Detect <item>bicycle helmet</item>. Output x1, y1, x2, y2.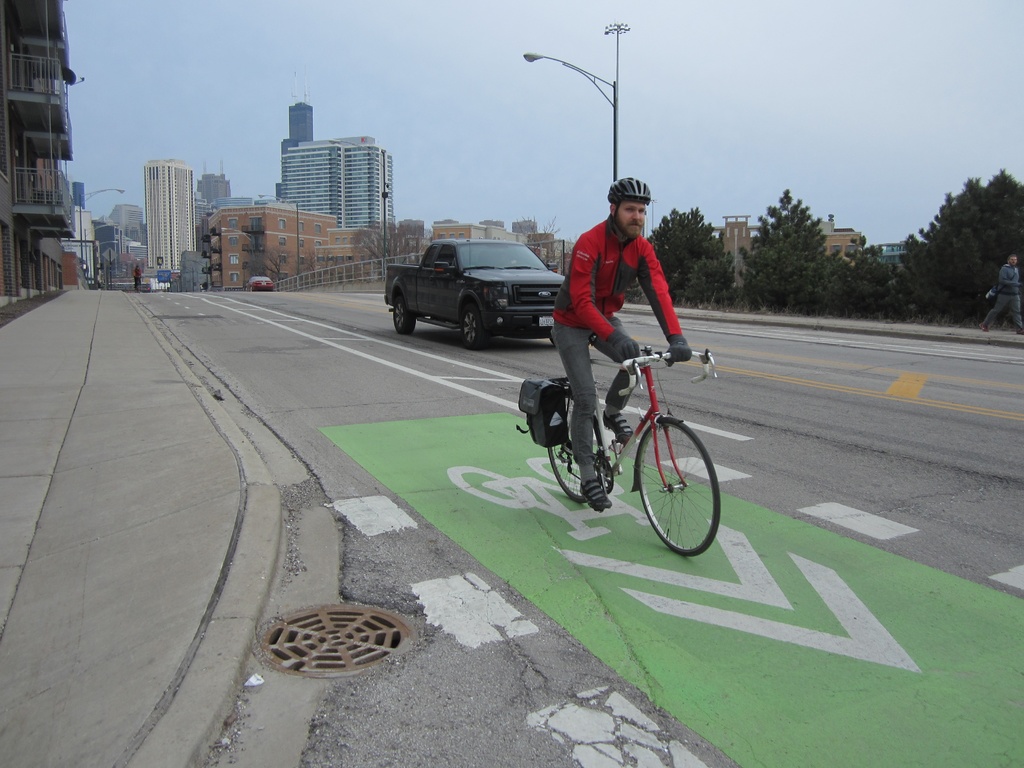
604, 173, 652, 239.
